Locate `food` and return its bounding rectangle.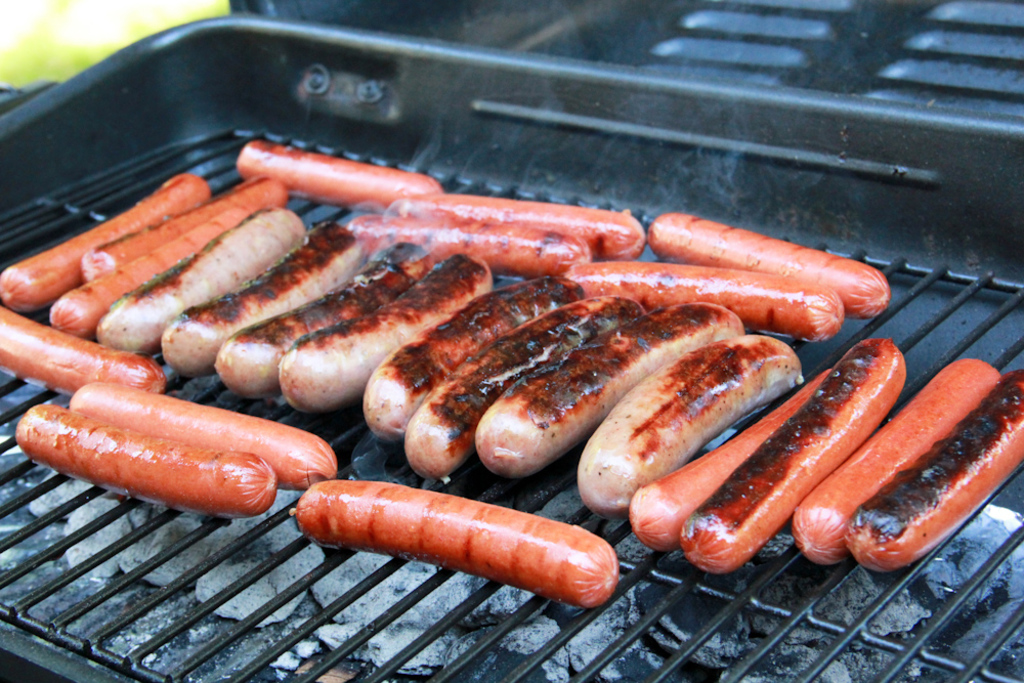
{"x1": 827, "y1": 360, "x2": 1006, "y2": 549}.
